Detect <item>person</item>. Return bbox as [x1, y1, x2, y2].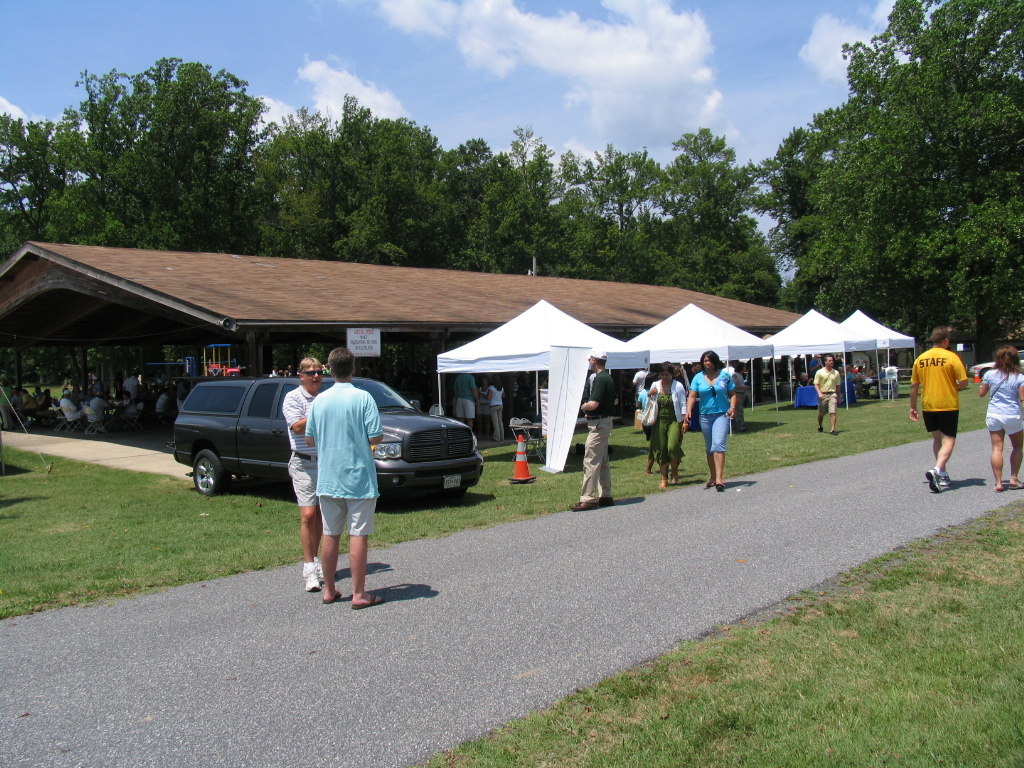
[63, 391, 84, 431].
